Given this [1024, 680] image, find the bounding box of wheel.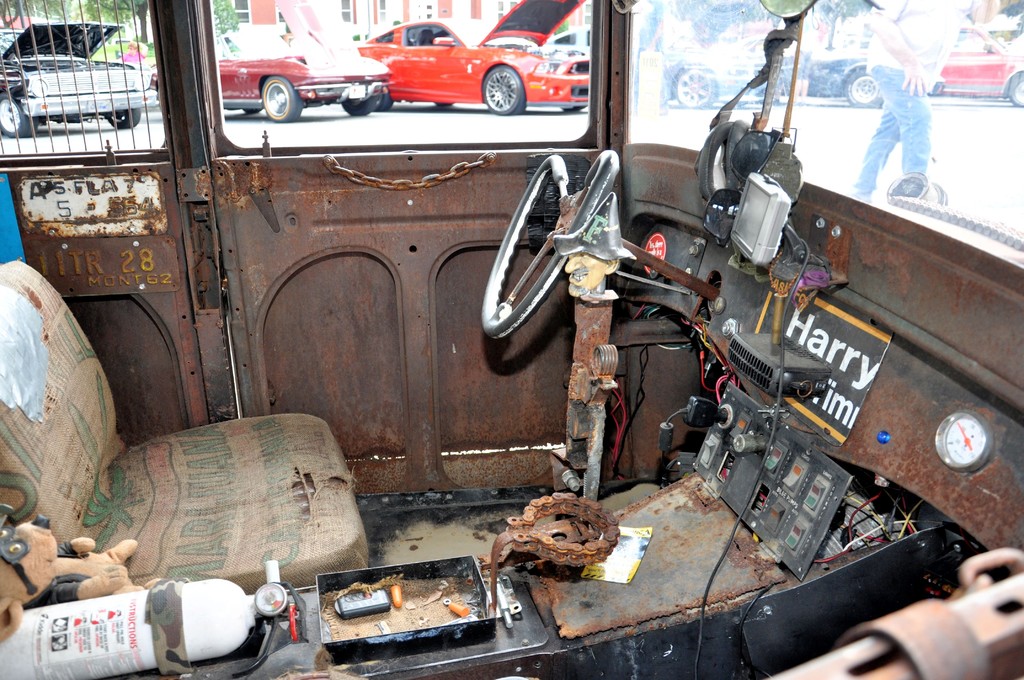
102, 103, 143, 131.
